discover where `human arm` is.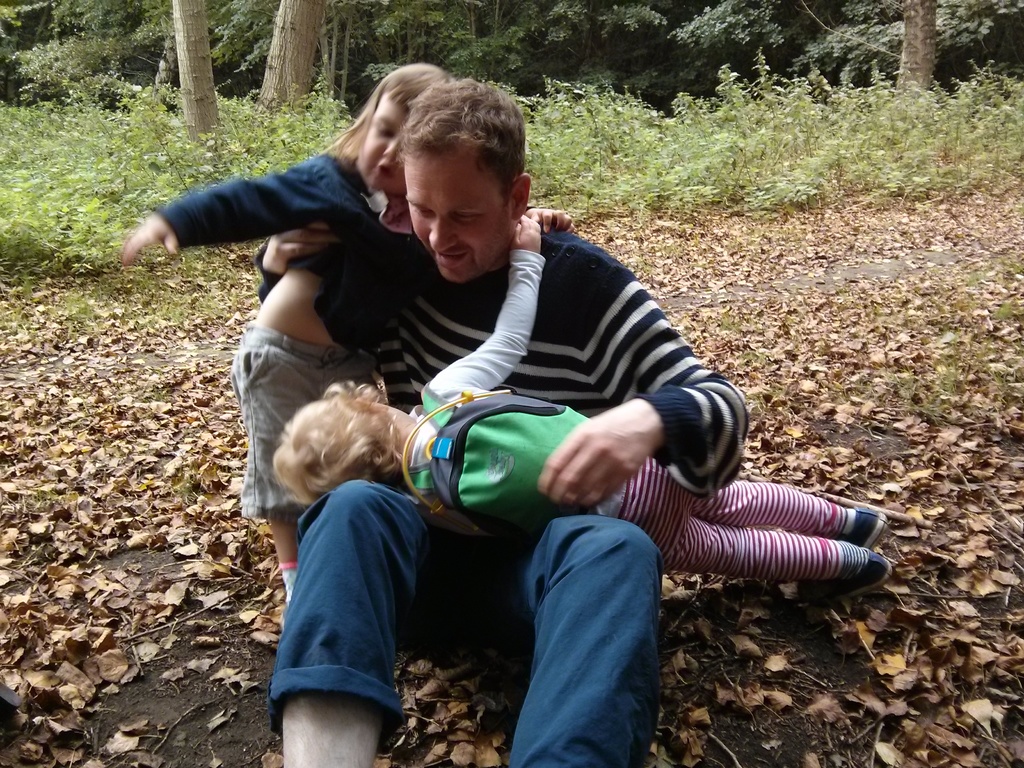
Discovered at 527, 198, 582, 228.
